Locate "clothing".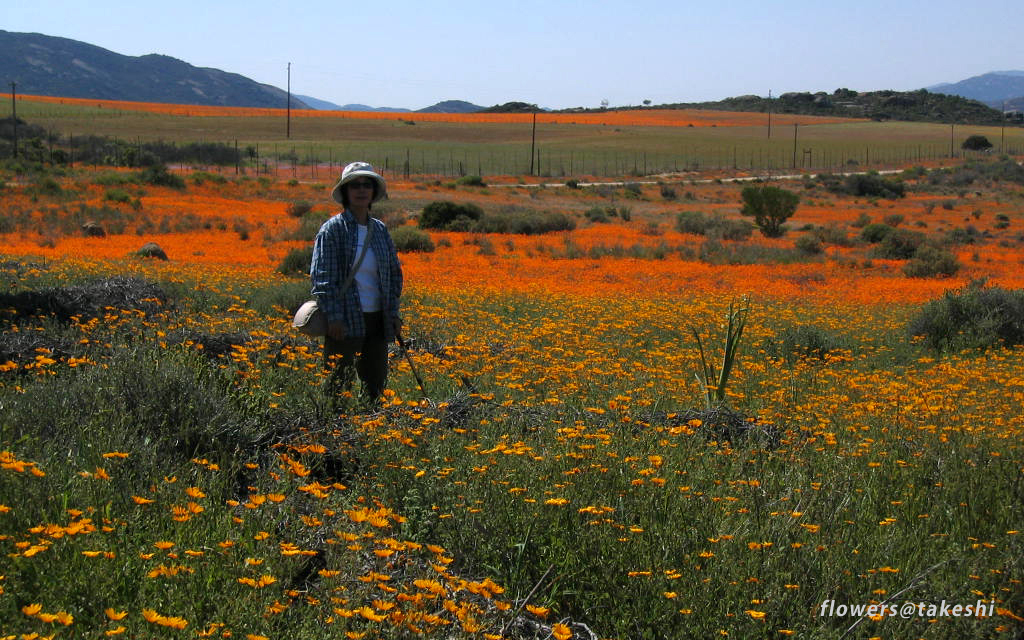
Bounding box: (left=313, top=212, right=399, bottom=404).
